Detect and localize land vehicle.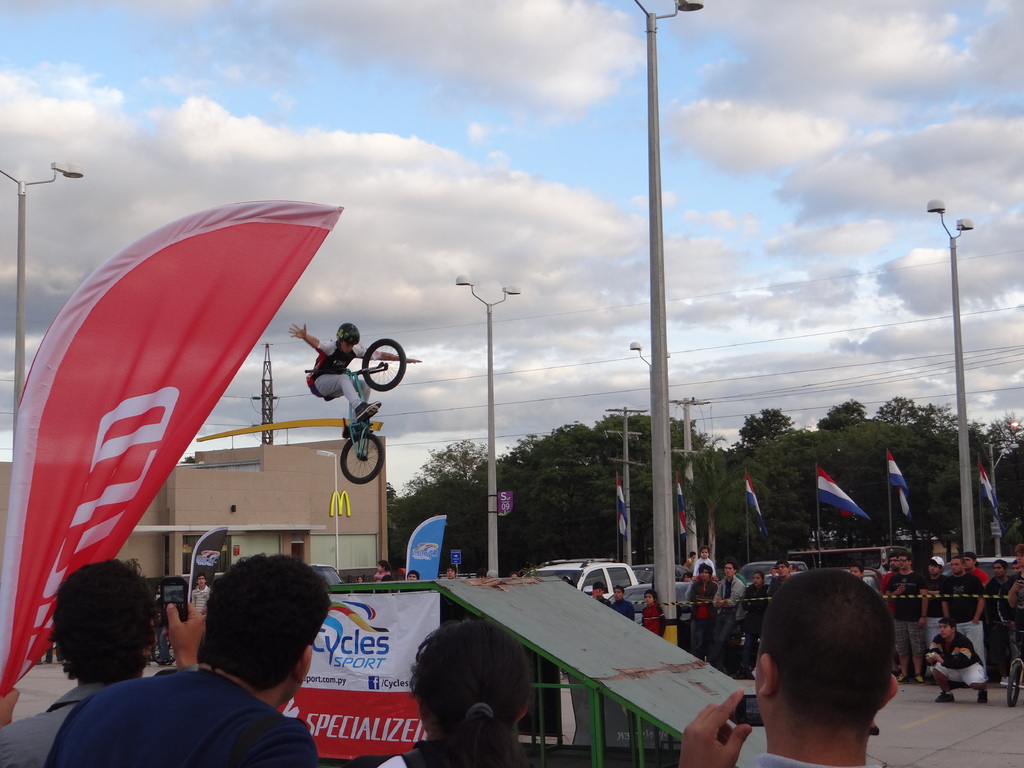
Localized at locate(307, 564, 342, 584).
